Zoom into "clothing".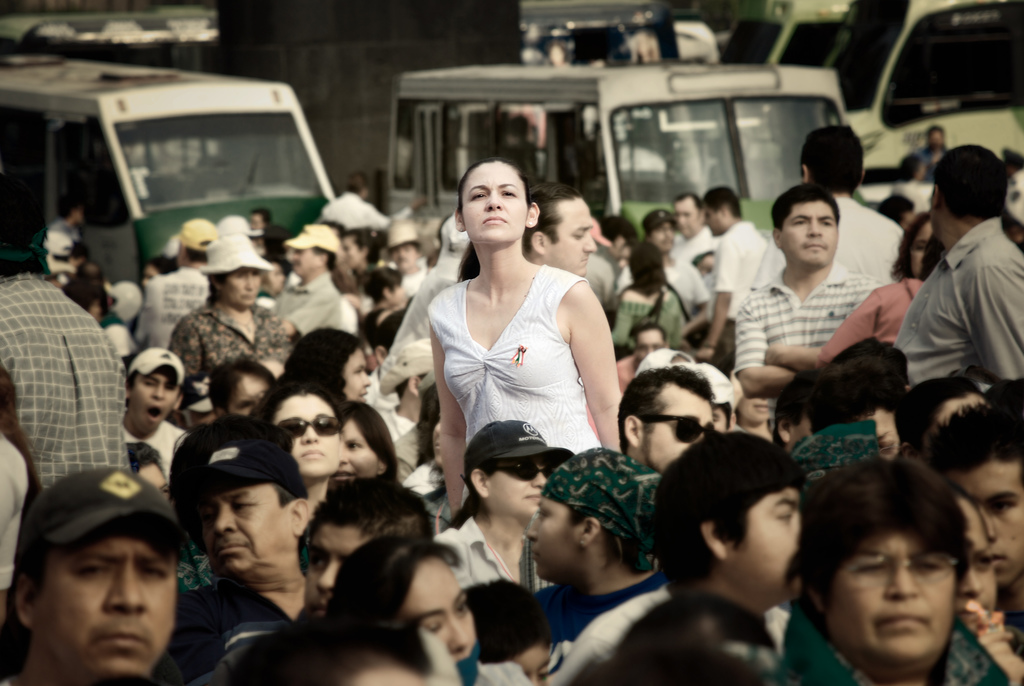
Zoom target: crop(683, 229, 718, 310).
